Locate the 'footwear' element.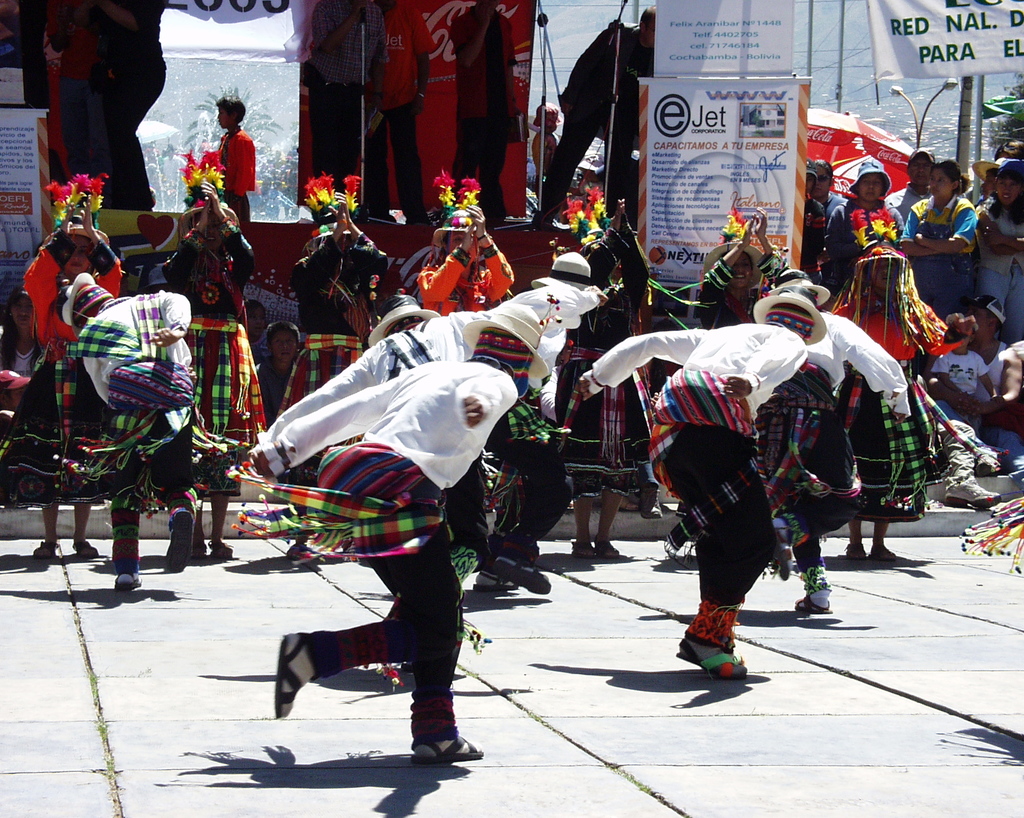
Element bbox: box(941, 479, 1001, 509).
